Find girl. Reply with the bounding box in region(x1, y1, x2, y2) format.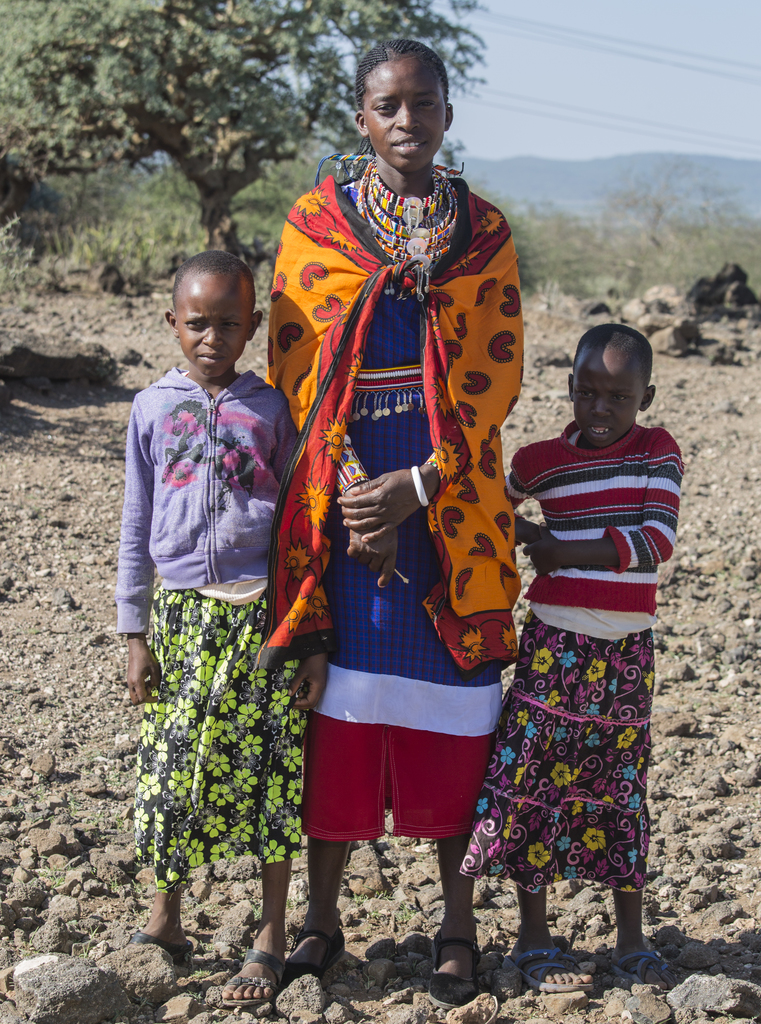
region(243, 35, 530, 995).
